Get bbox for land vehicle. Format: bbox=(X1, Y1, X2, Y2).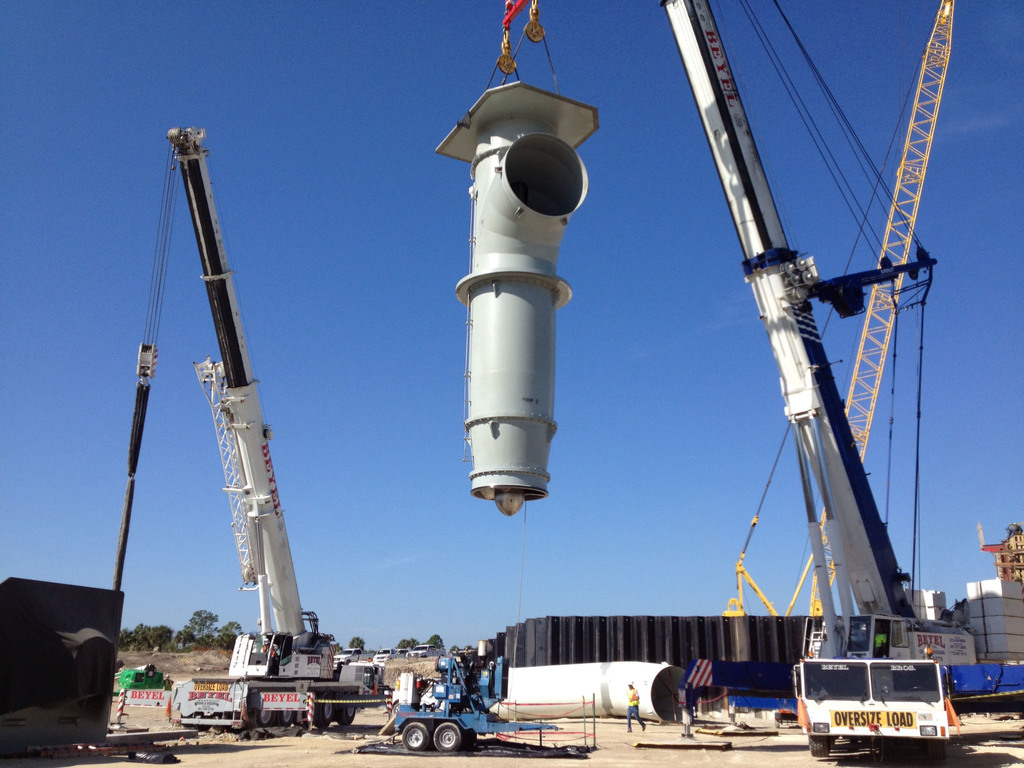
bbox=(164, 126, 387, 733).
